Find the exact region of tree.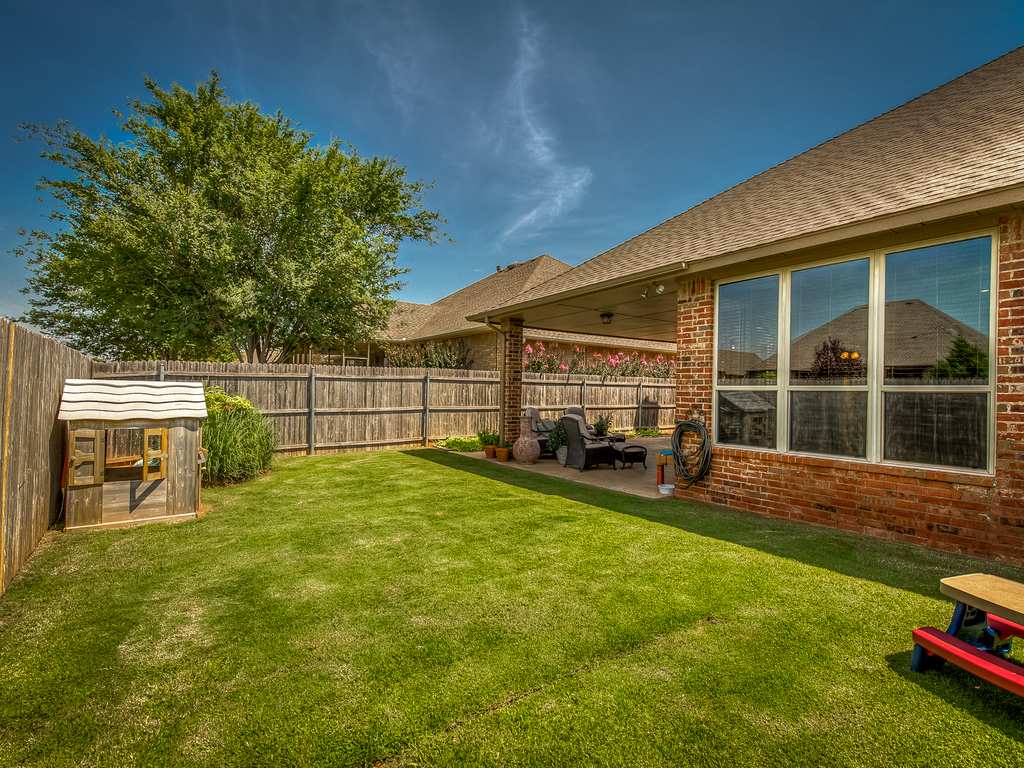
Exact region: [930, 335, 992, 379].
